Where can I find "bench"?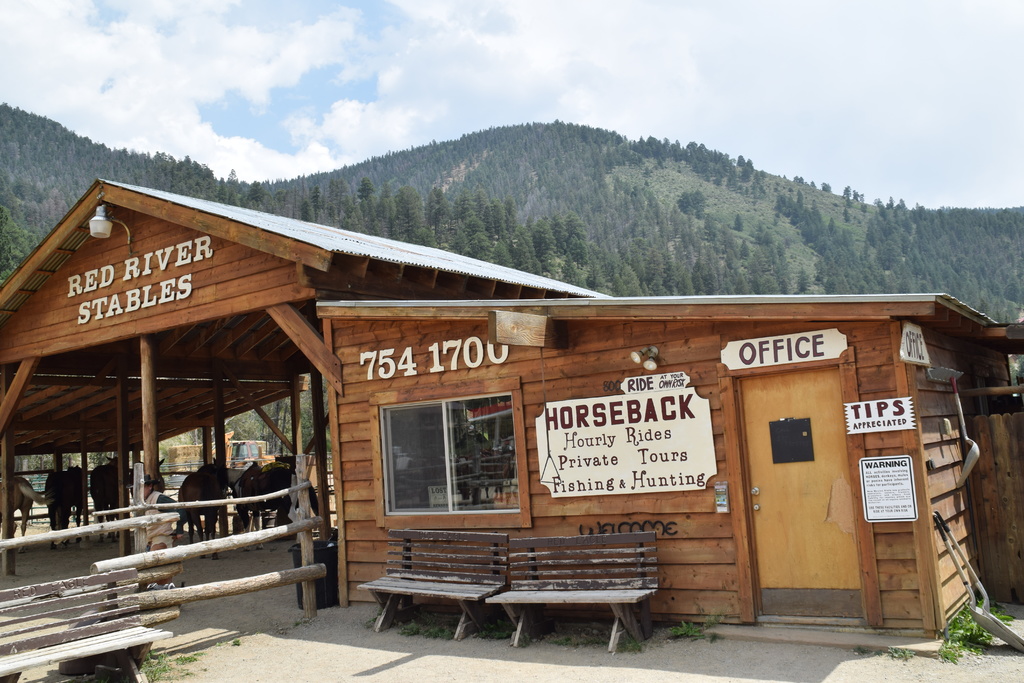
You can find it at l=0, t=567, r=177, b=682.
